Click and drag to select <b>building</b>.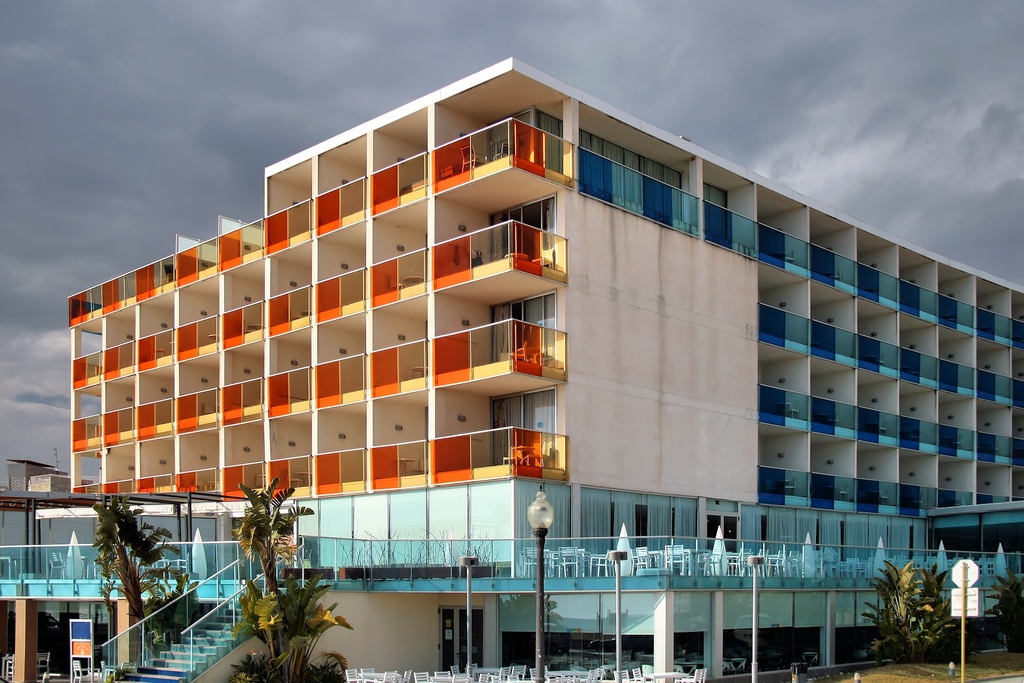
Selection: x1=6, y1=460, x2=68, y2=490.
